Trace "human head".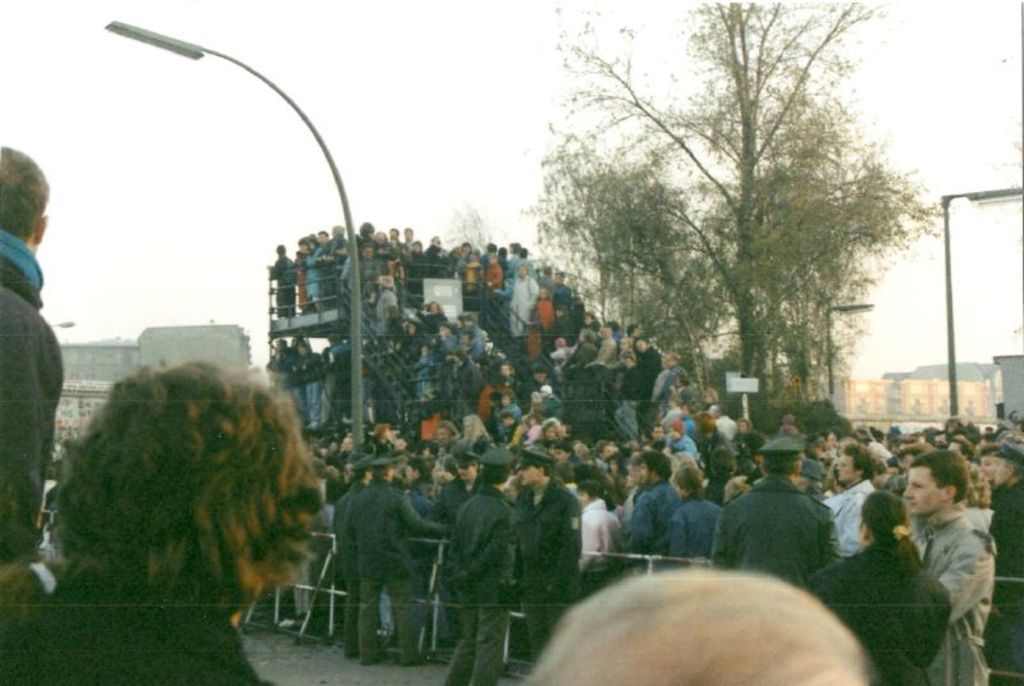
Traced to region(372, 459, 393, 489).
